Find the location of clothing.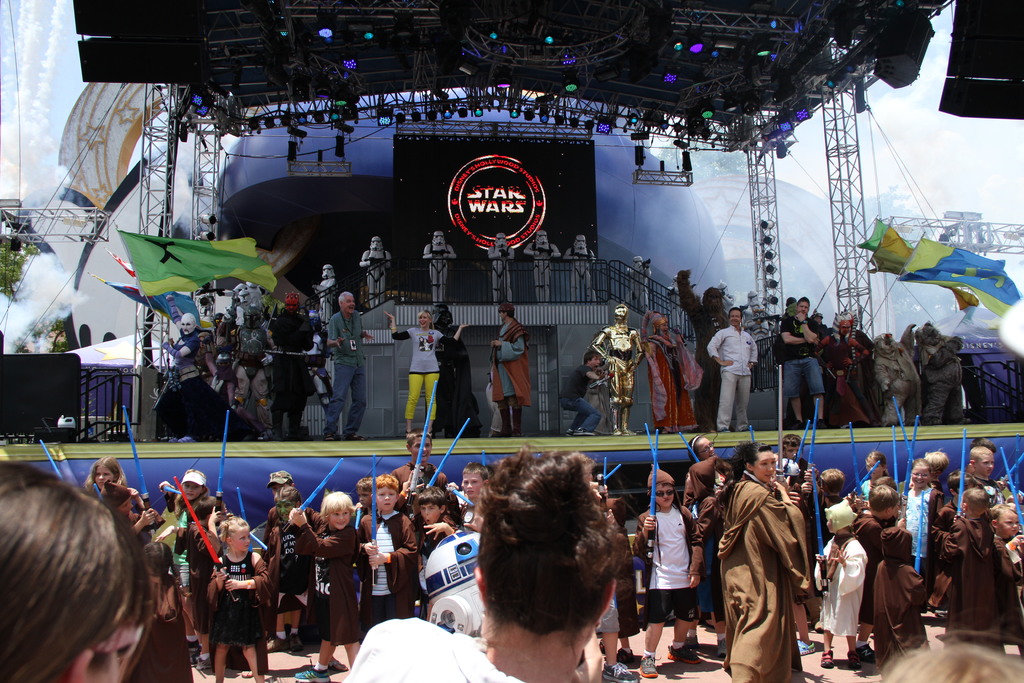
Location: <box>893,480,945,594</box>.
